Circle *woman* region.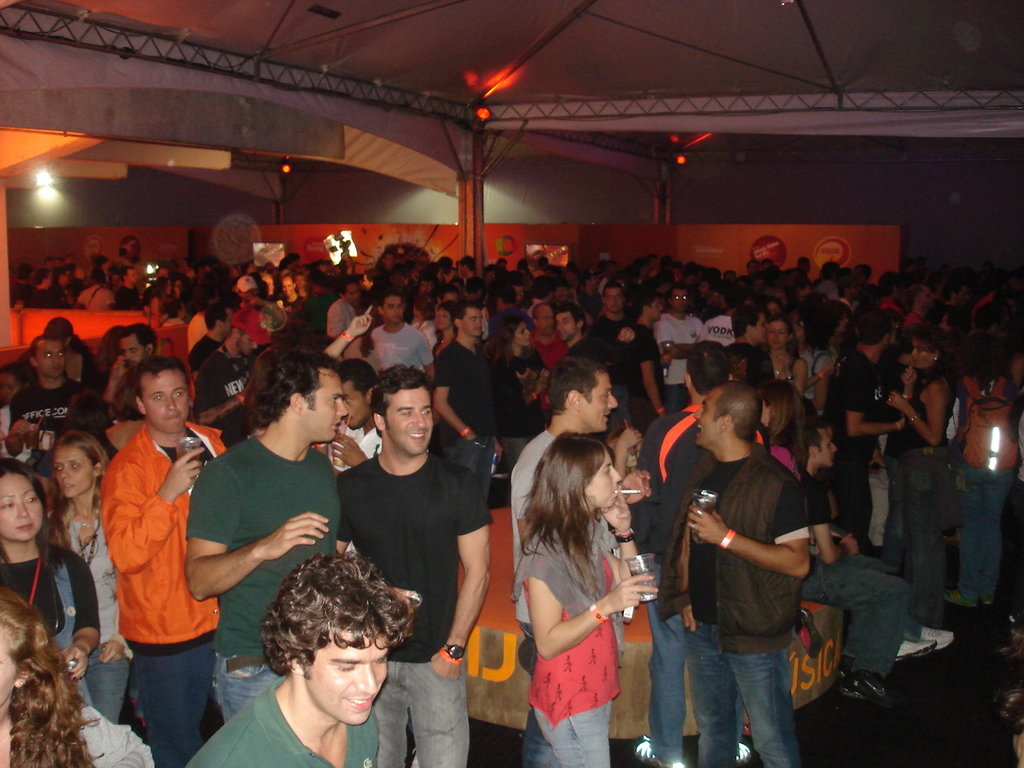
Region: [x1=503, y1=424, x2=662, y2=762].
